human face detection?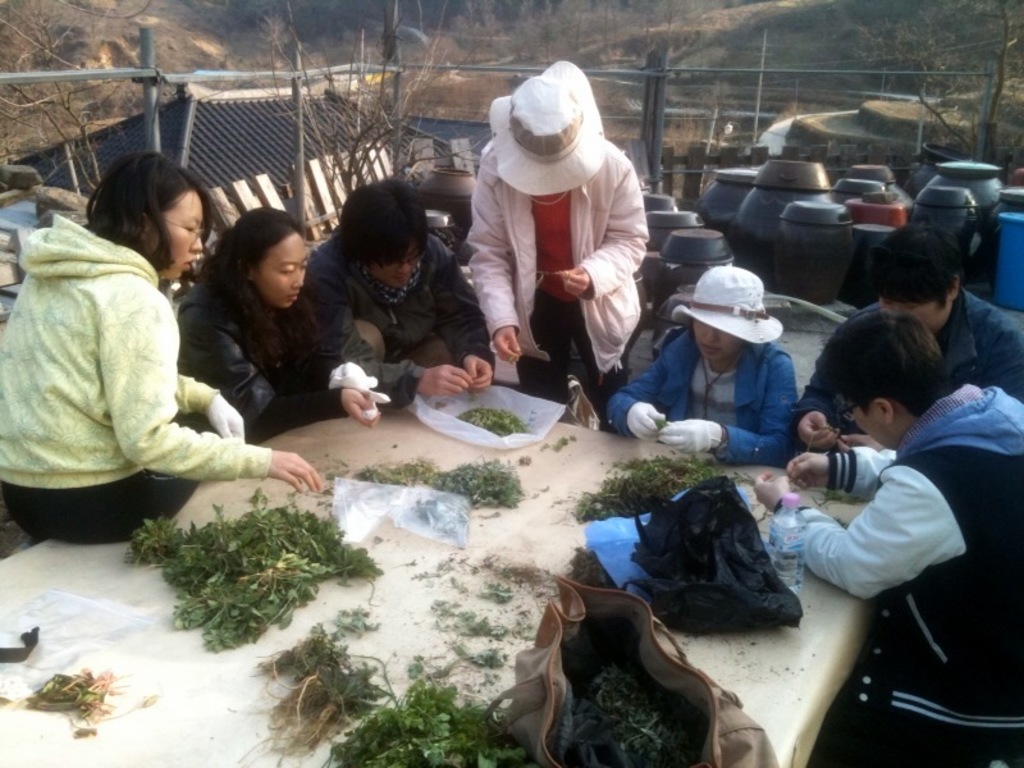
846/404/892/451
